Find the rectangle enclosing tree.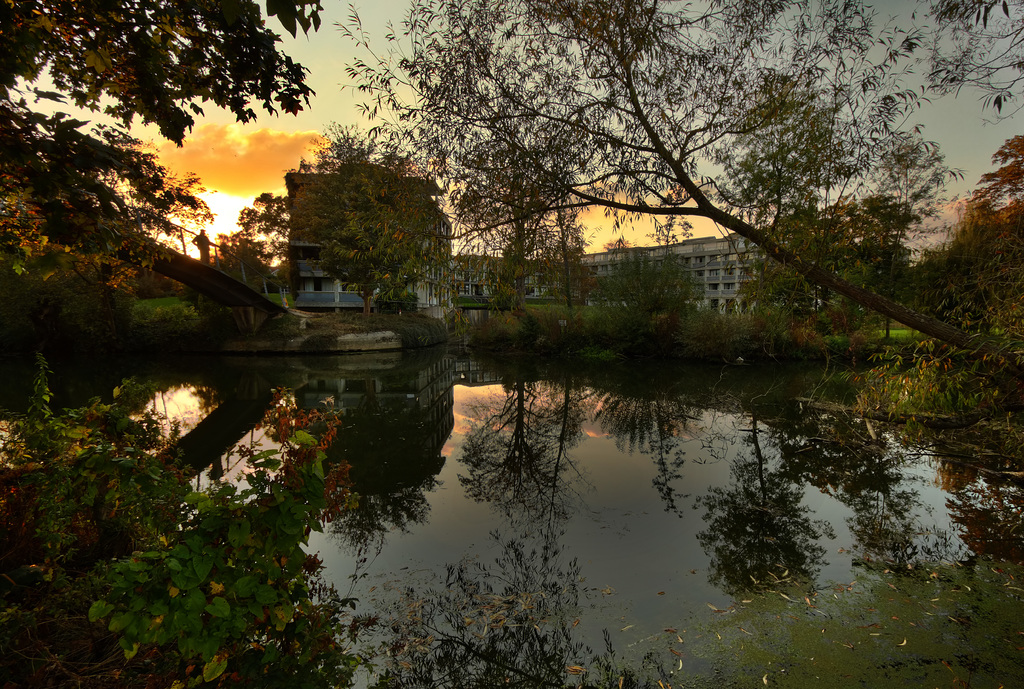
(536, 200, 582, 304).
